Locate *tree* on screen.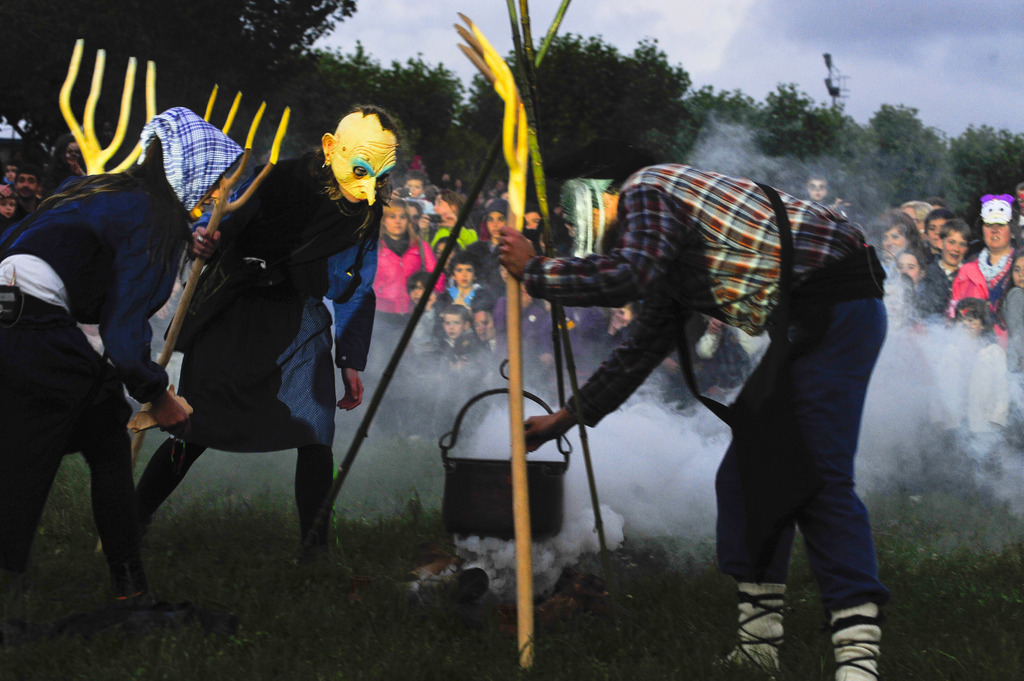
On screen at x1=767, y1=79, x2=876, y2=239.
